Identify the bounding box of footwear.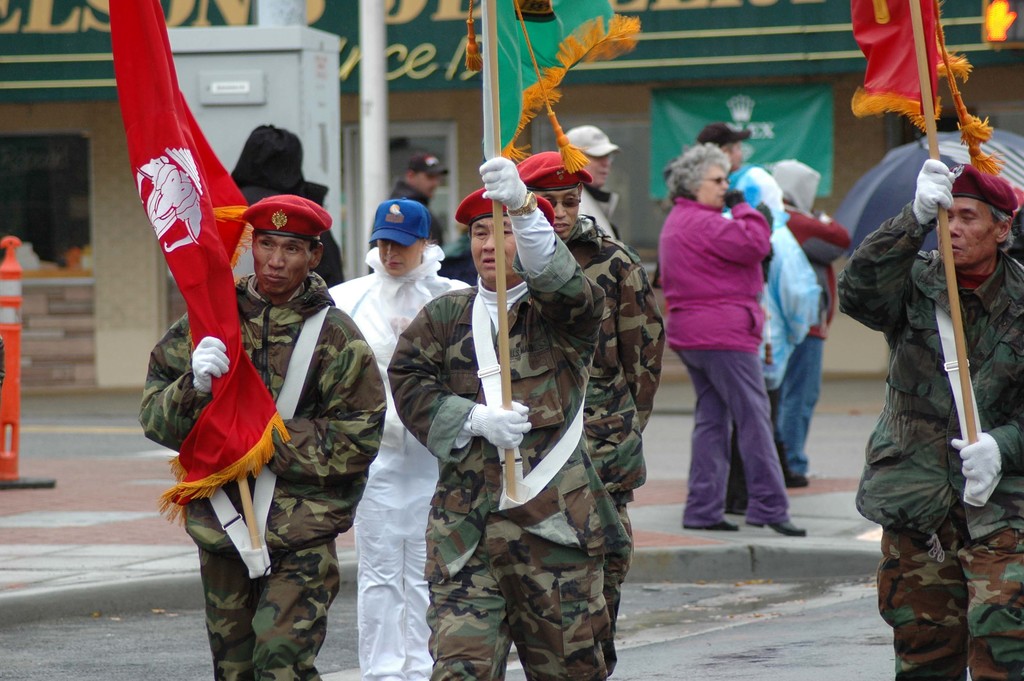
x1=781 y1=475 x2=808 y2=486.
